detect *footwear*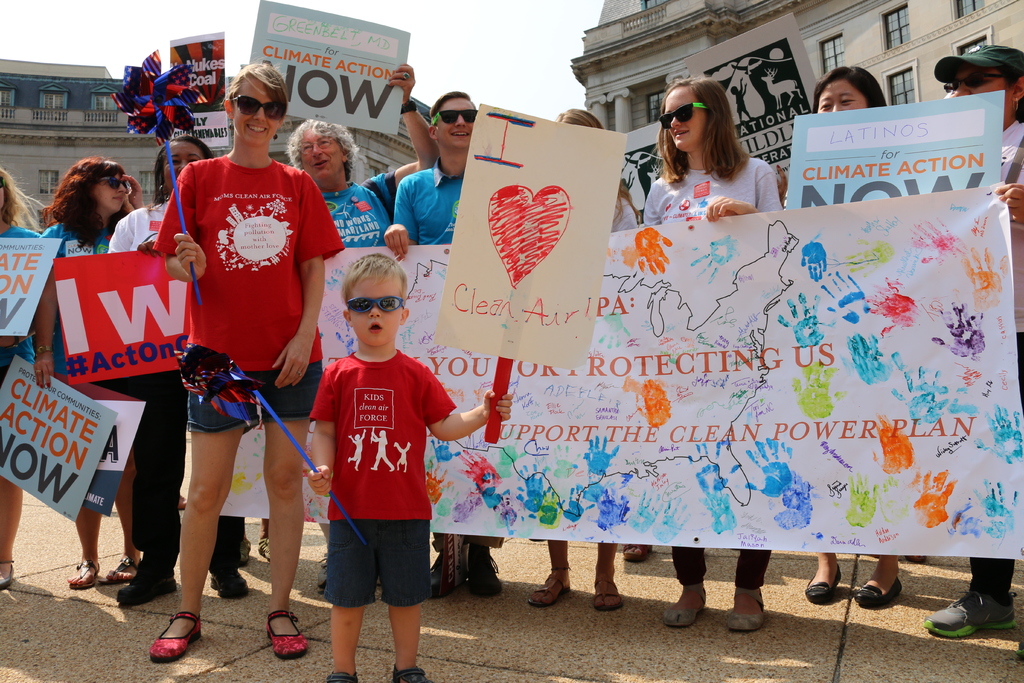
<box>1016,637,1023,658</box>
